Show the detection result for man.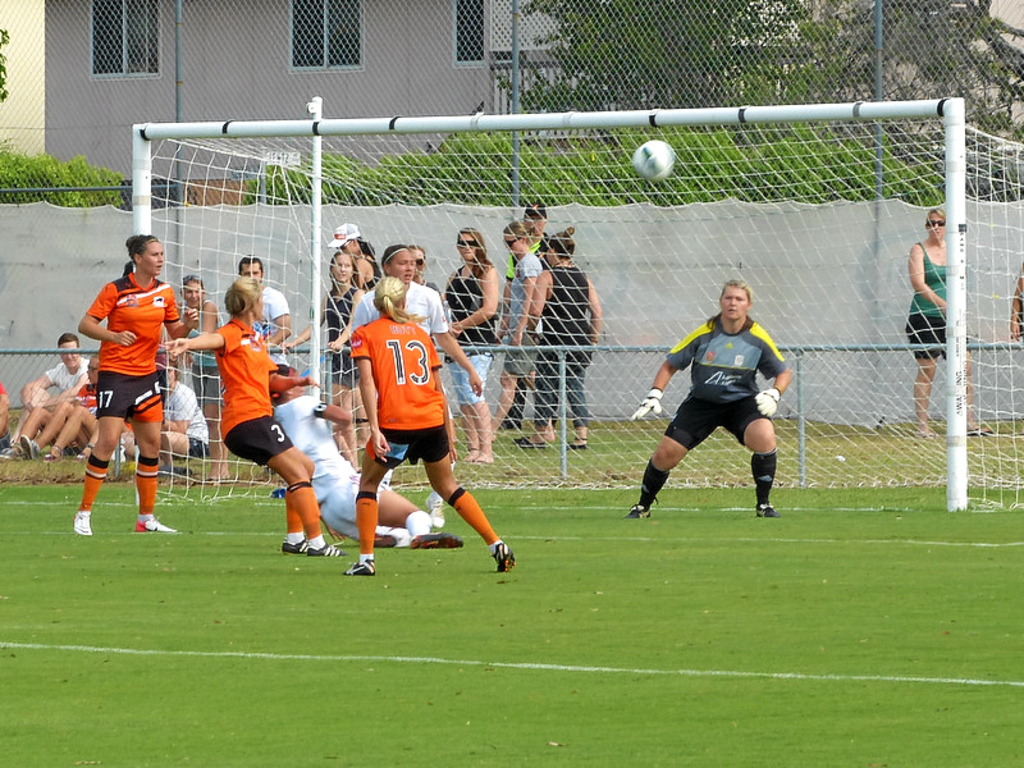
x1=497, y1=202, x2=549, y2=433.
